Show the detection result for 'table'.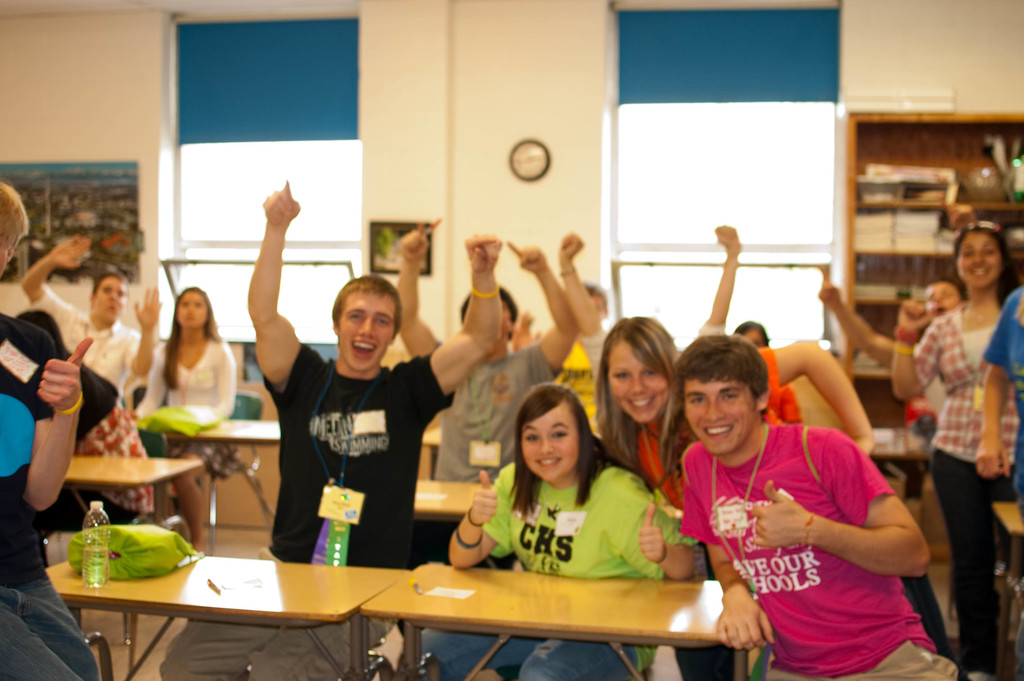
<box>995,503,1023,680</box>.
